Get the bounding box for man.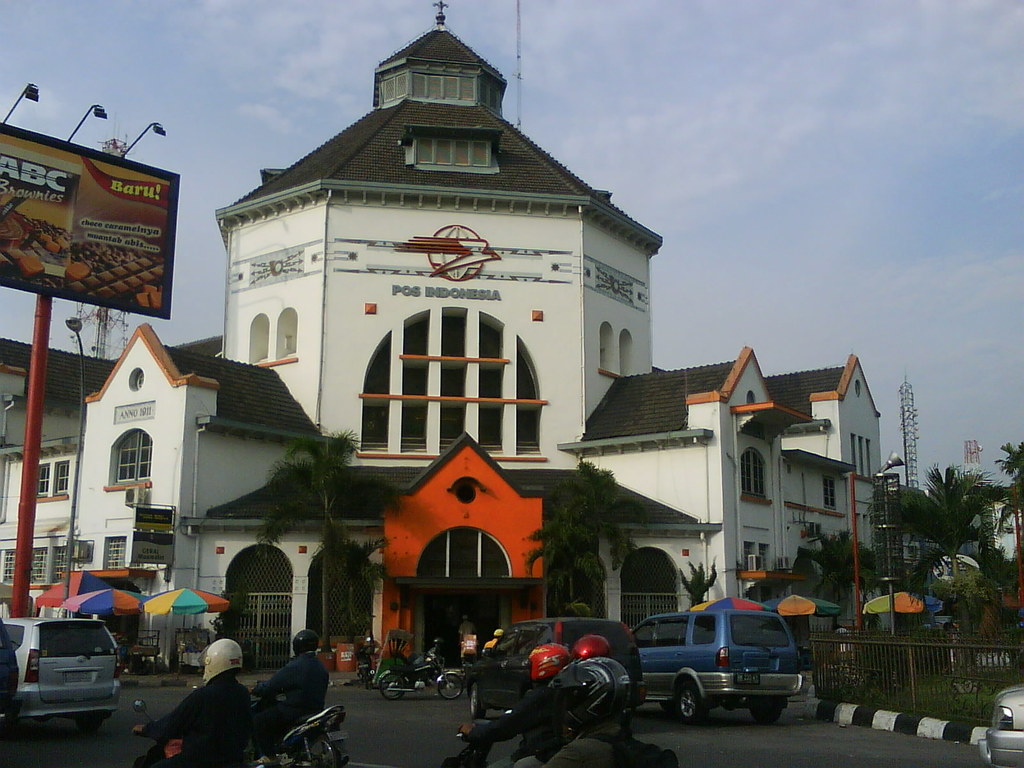
bbox=[128, 641, 256, 767].
